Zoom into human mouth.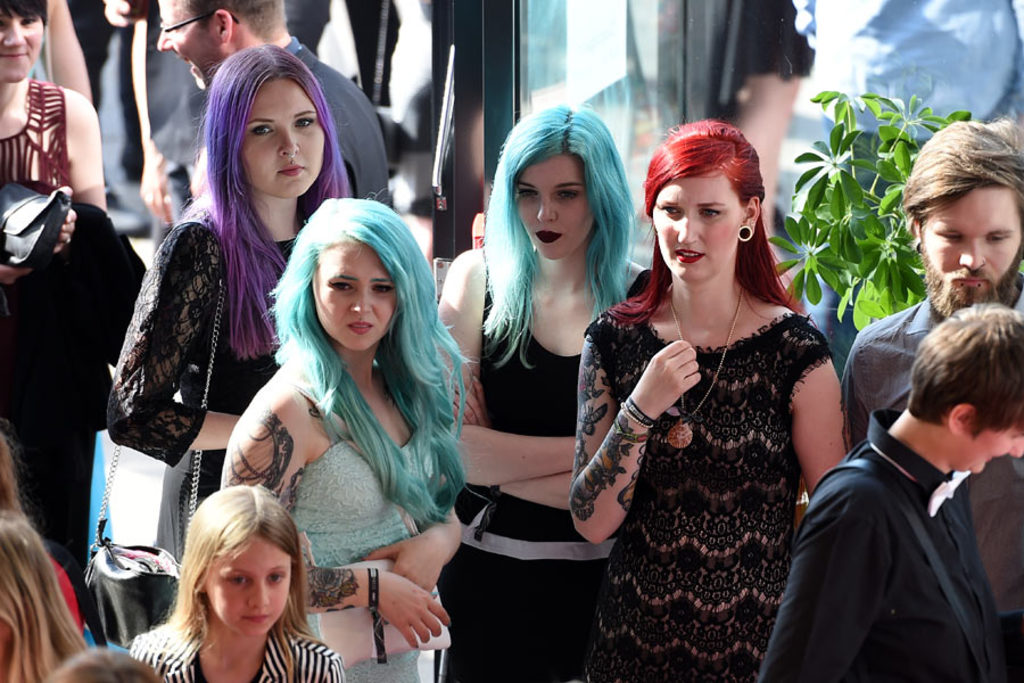
Zoom target: 672, 246, 705, 271.
